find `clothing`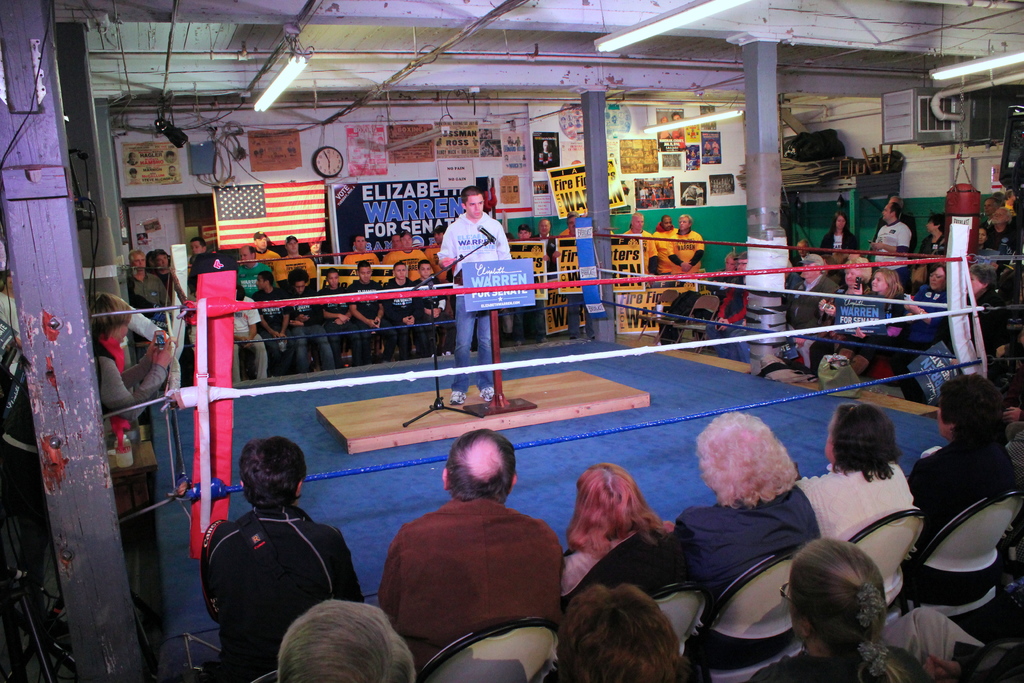
(673,481,819,613)
